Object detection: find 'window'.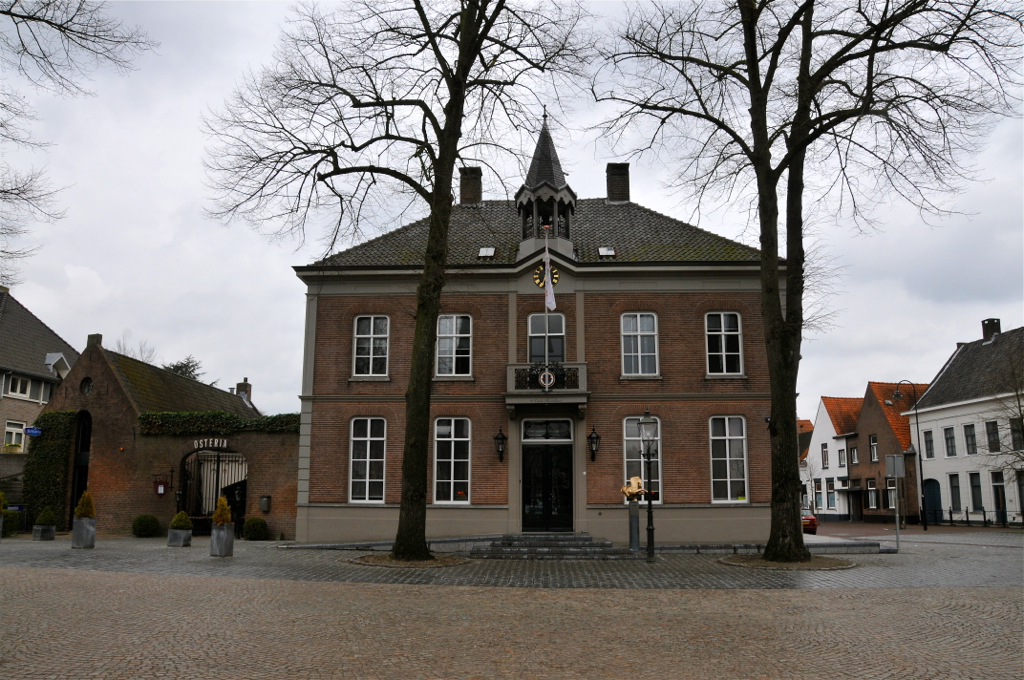
crop(625, 411, 664, 502).
